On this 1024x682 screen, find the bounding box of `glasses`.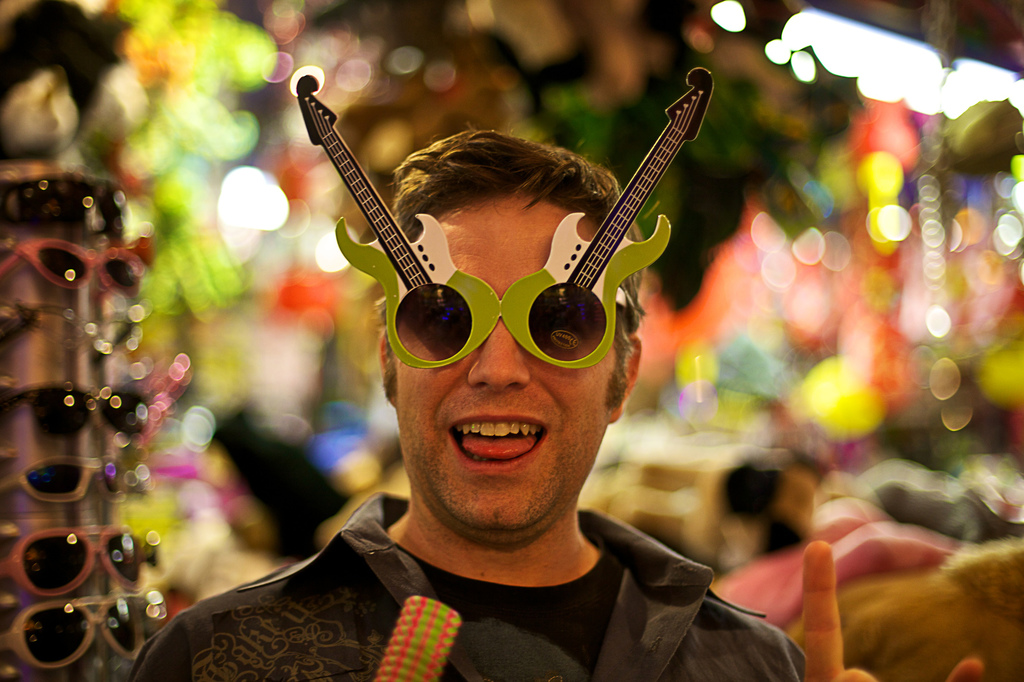
Bounding box: x1=1 y1=527 x2=156 y2=595.
